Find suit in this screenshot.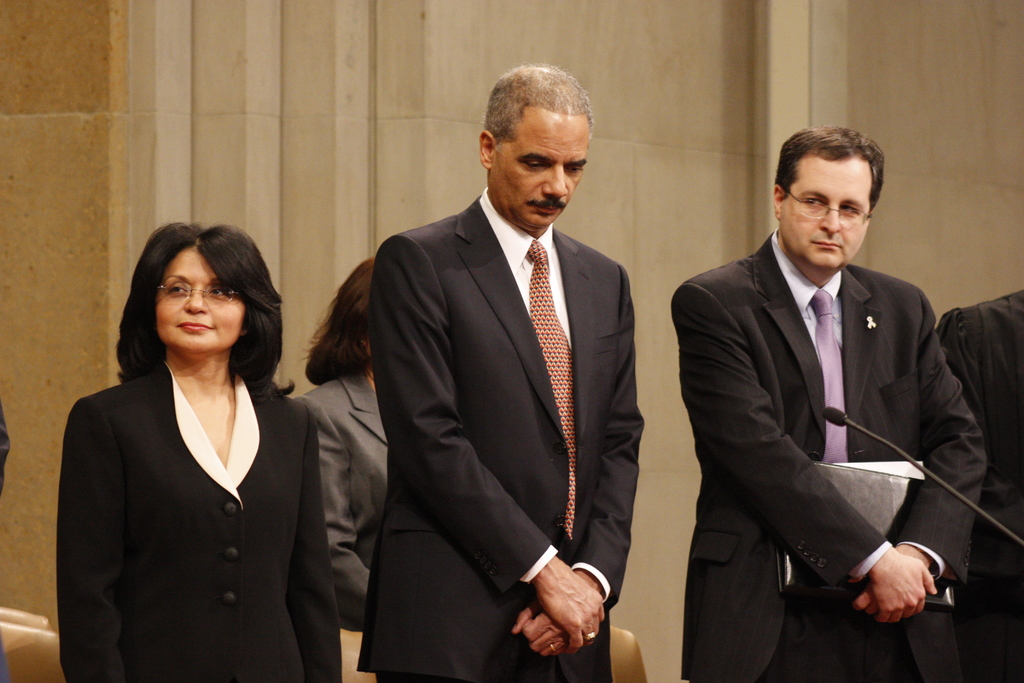
The bounding box for suit is [left=358, top=186, right=644, bottom=682].
